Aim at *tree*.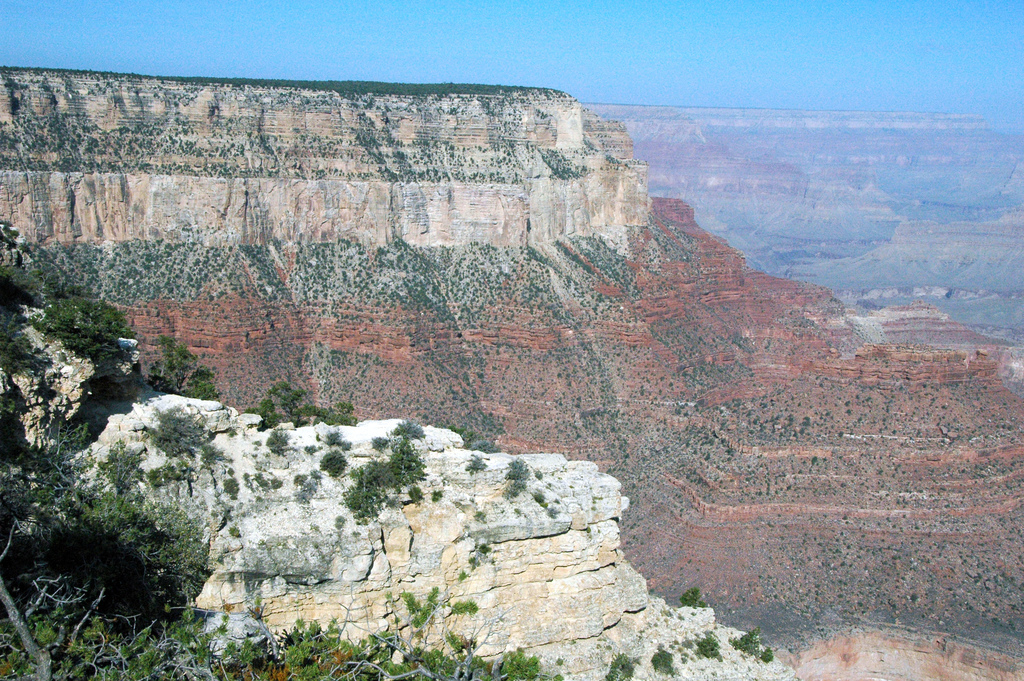
Aimed at {"x1": 0, "y1": 518, "x2": 548, "y2": 680}.
